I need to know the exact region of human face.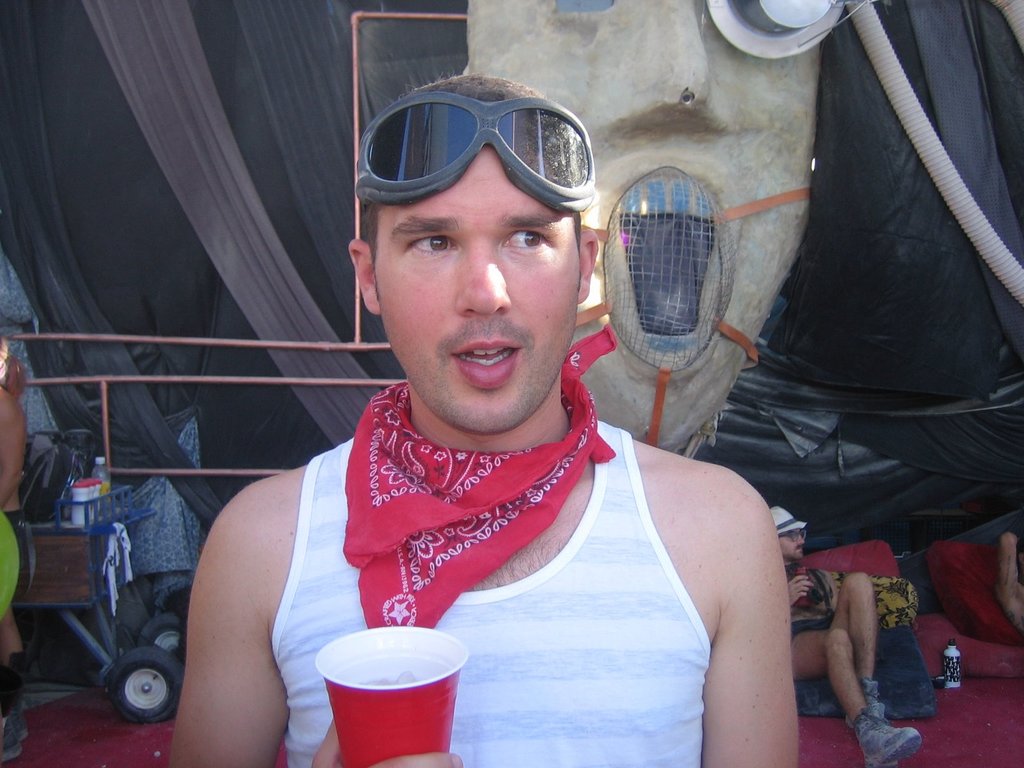
Region: [364, 140, 579, 431].
